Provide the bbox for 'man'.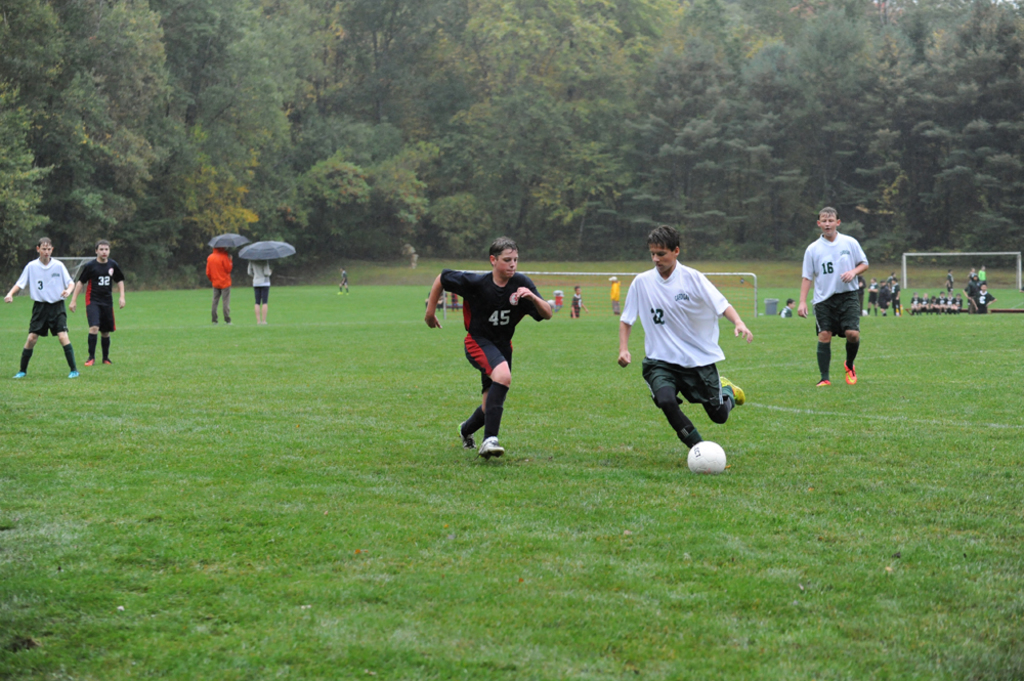
bbox(624, 226, 757, 463).
